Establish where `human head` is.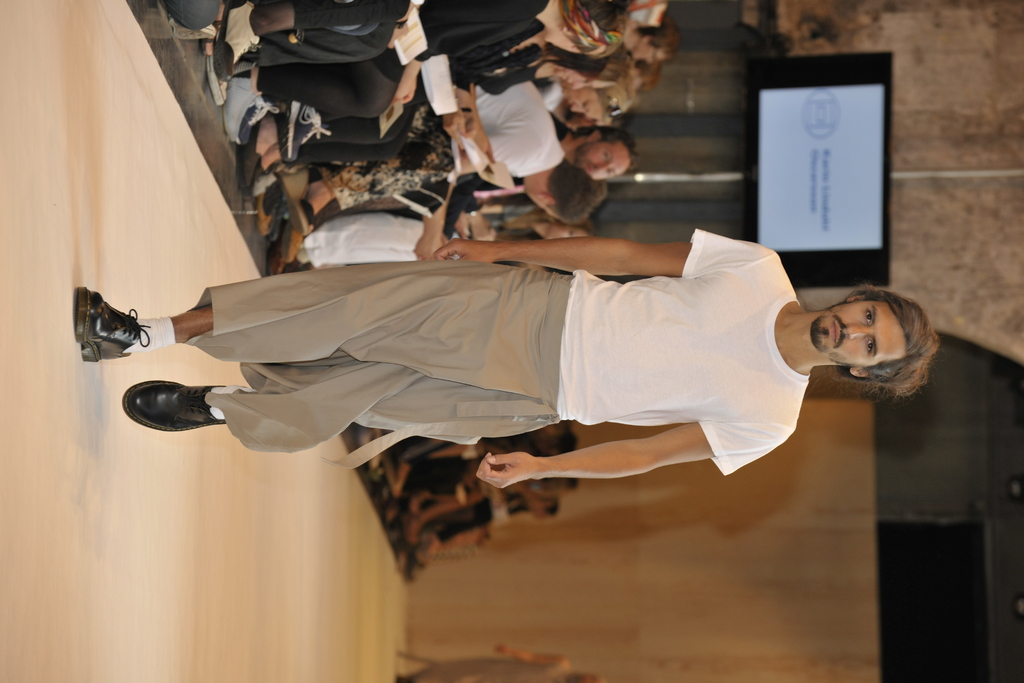
Established at select_region(631, 12, 681, 62).
